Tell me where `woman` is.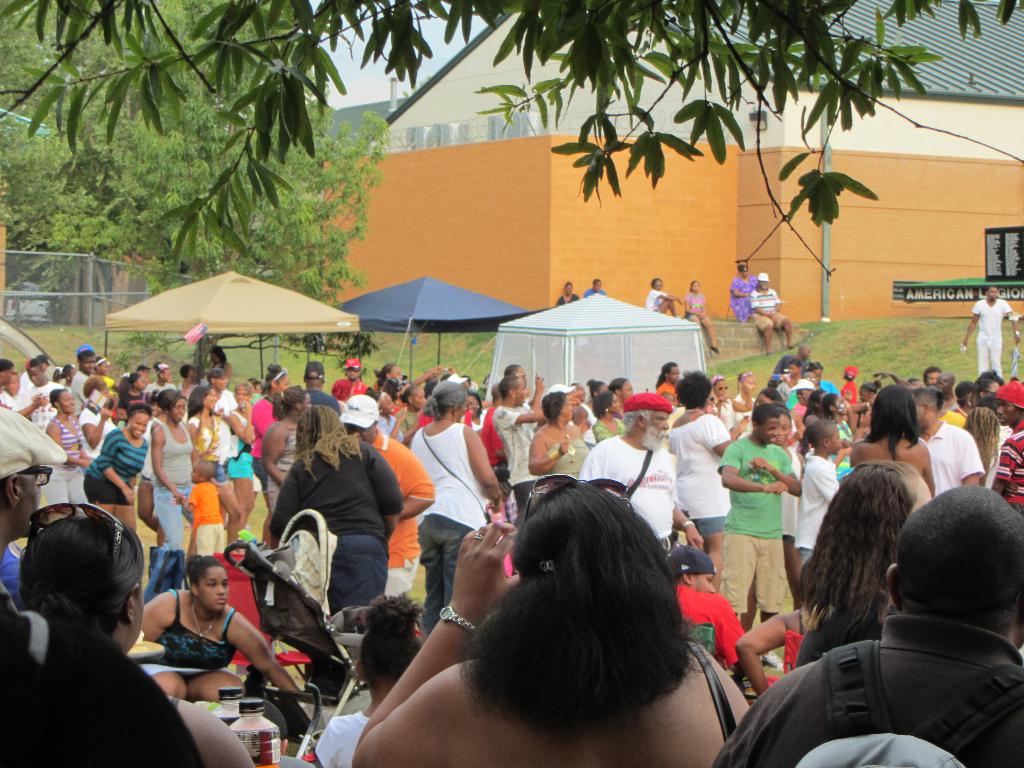
`woman` is at bbox(223, 381, 260, 548).
